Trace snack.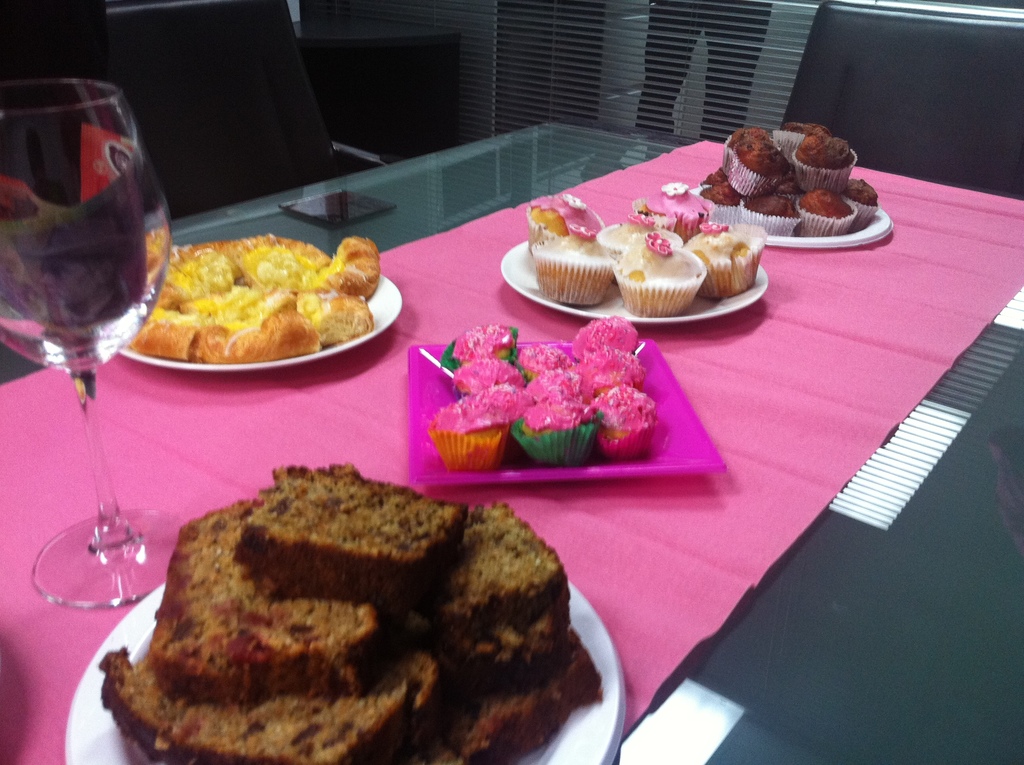
Traced to box=[585, 376, 660, 463].
